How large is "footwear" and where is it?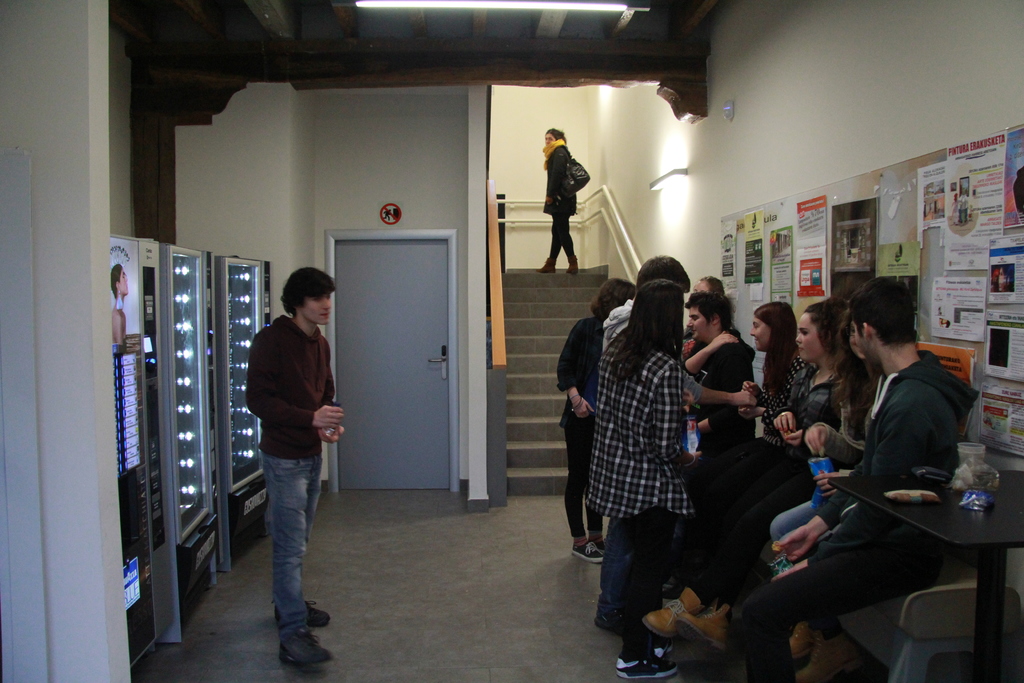
Bounding box: 615,651,679,680.
